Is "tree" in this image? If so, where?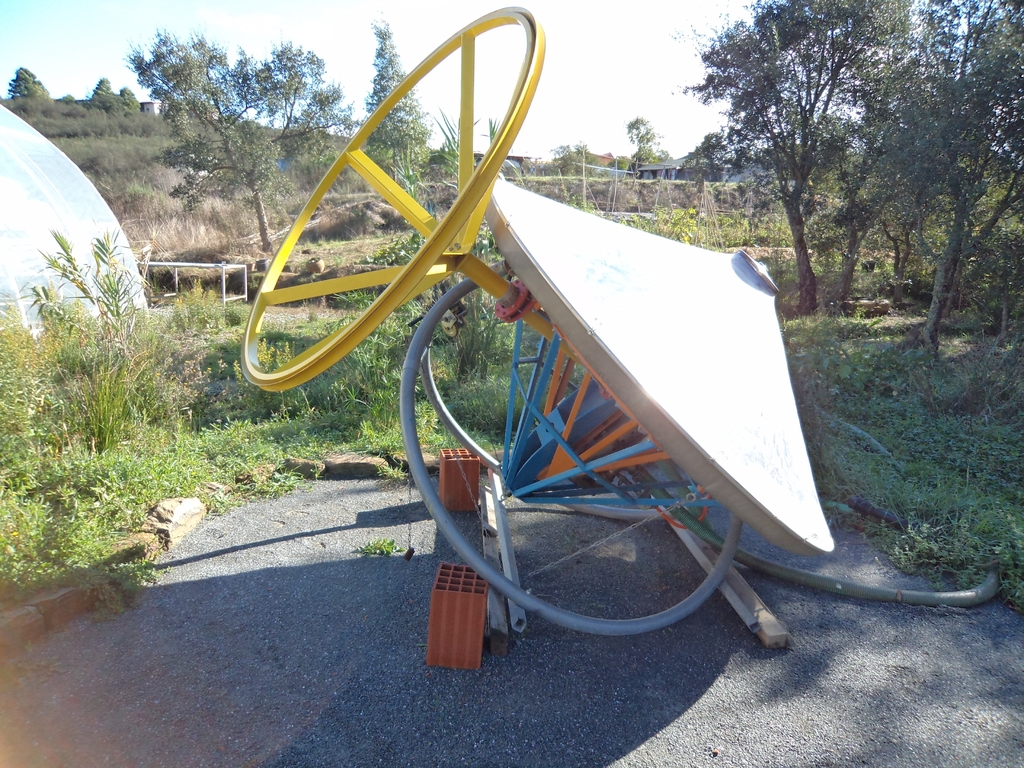
Yes, at bbox(116, 86, 142, 114).
